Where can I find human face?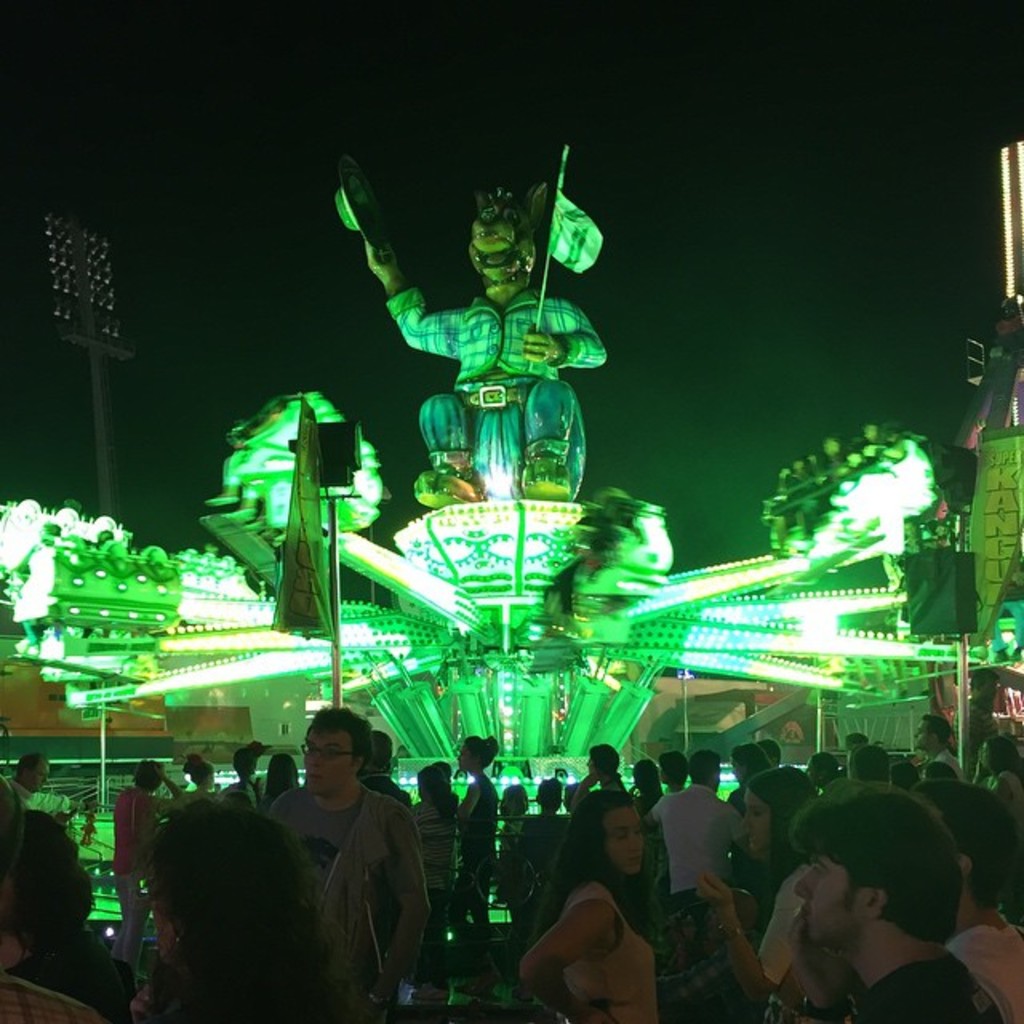
You can find it at Rect(458, 744, 472, 773).
